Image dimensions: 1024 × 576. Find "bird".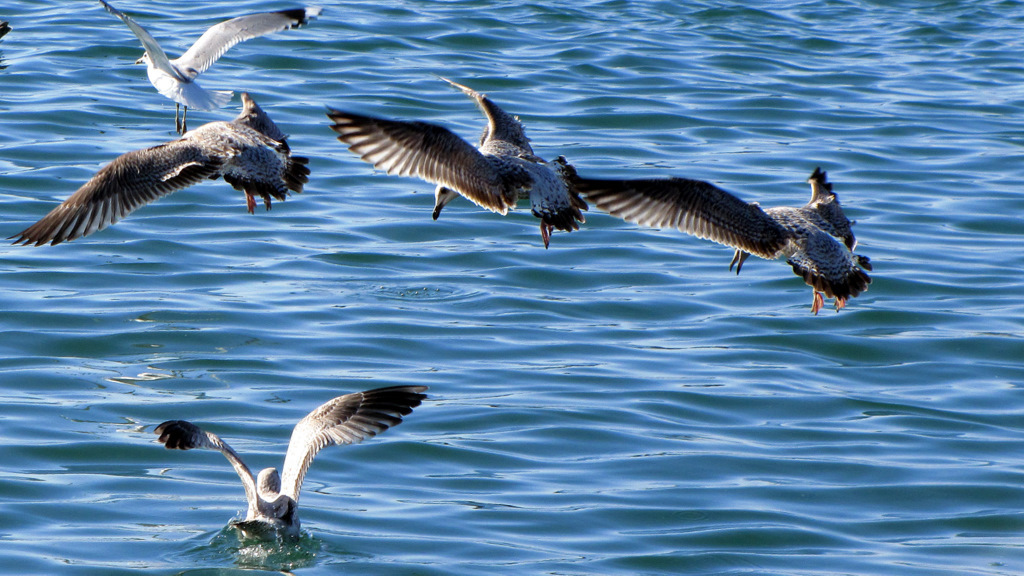
select_region(568, 166, 875, 319).
